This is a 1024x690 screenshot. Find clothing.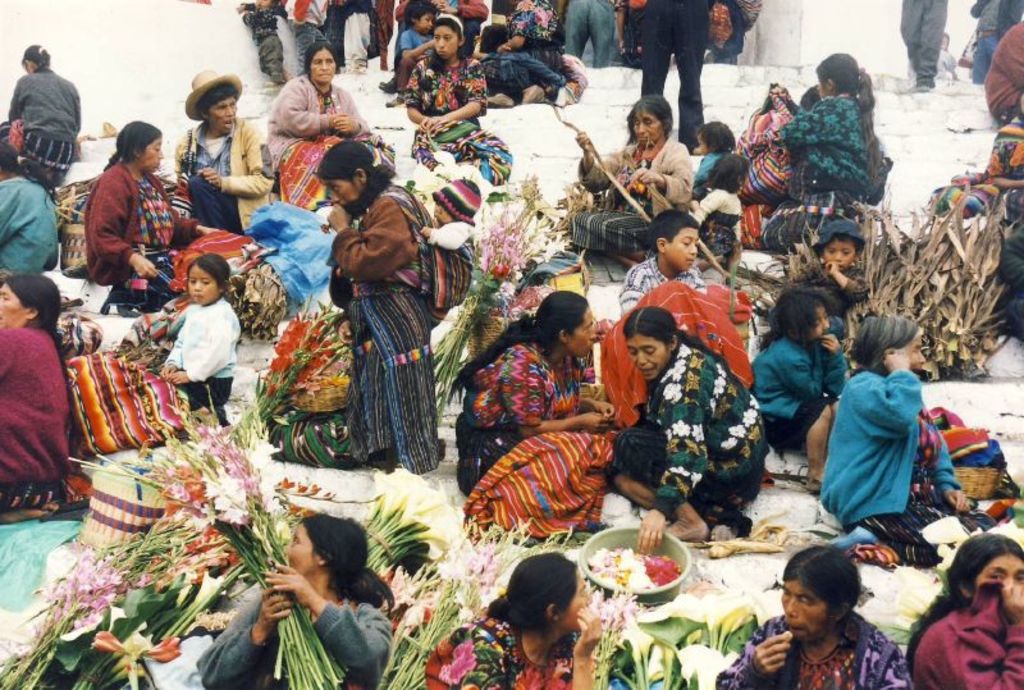
Bounding box: {"left": 0, "top": 67, "right": 82, "bottom": 187}.
